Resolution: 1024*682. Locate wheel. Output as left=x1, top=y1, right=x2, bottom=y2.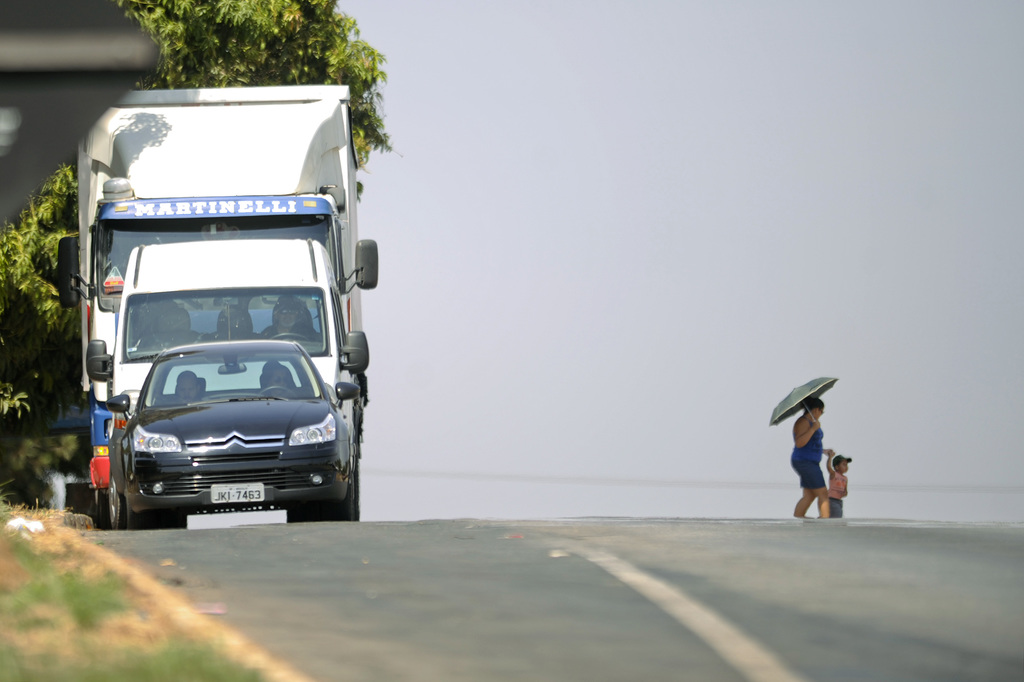
left=283, top=501, right=321, bottom=523.
